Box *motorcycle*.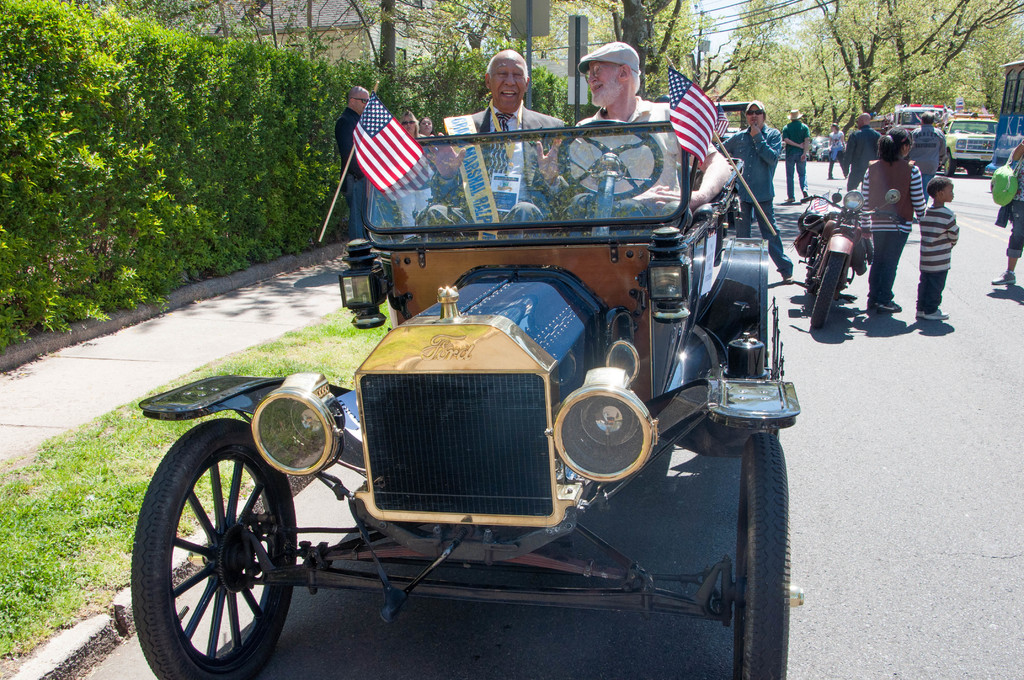
[796, 186, 894, 327].
